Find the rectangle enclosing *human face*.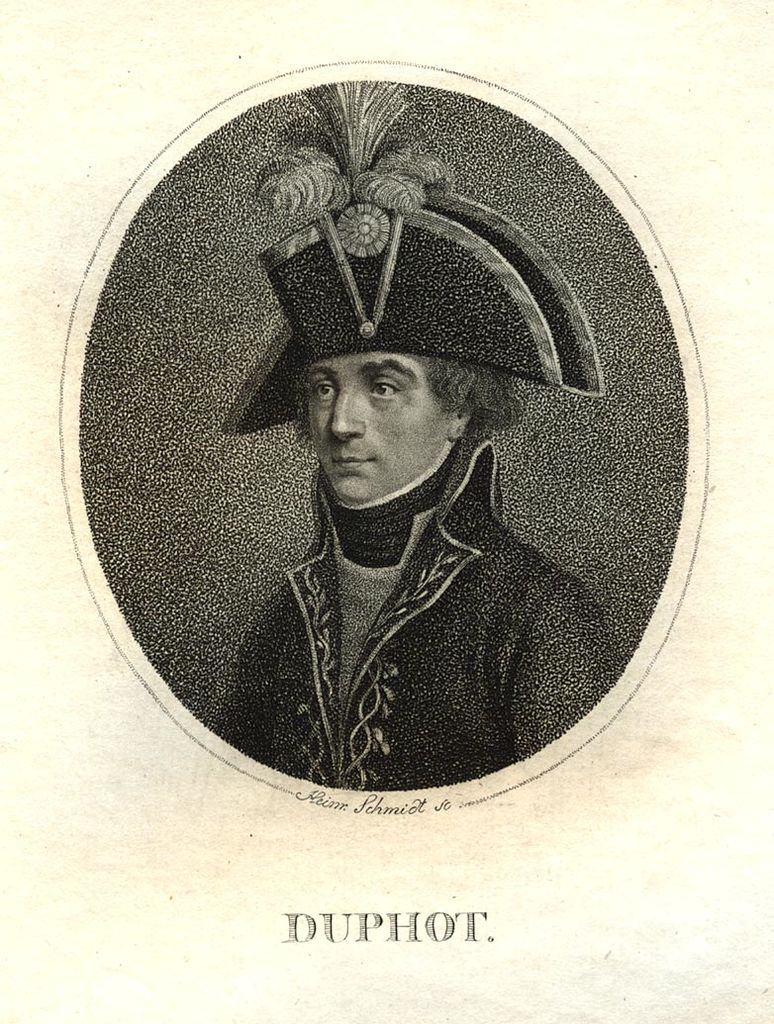
x1=300 y1=350 x2=451 y2=509.
